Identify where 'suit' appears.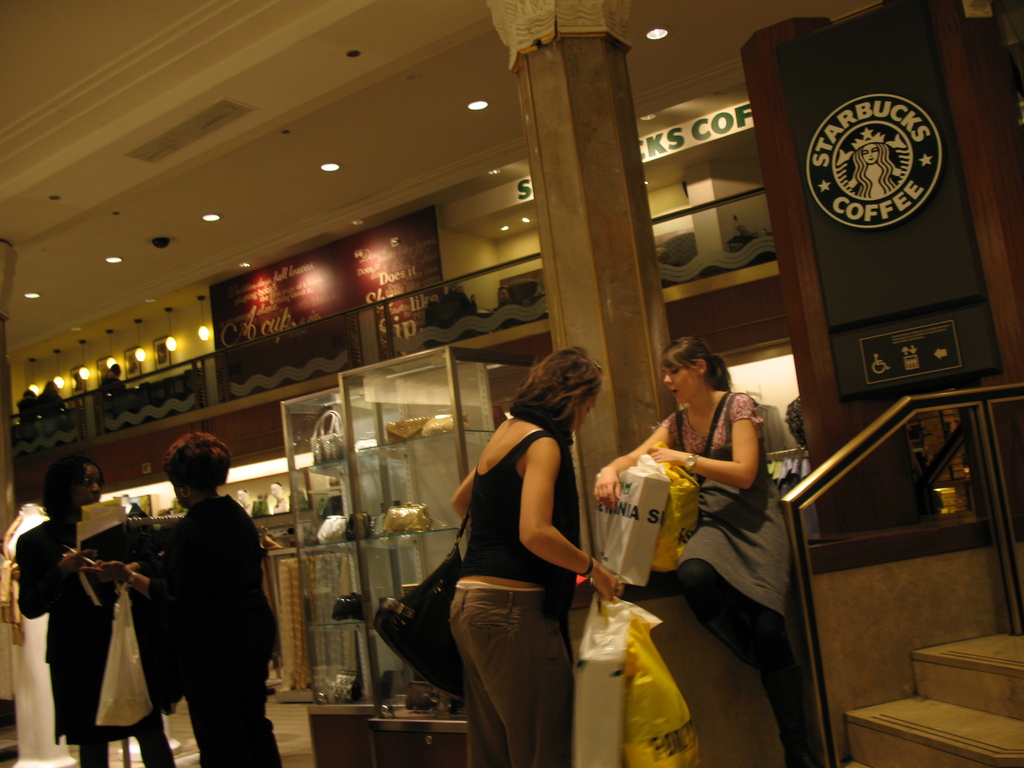
Appears at {"left": 140, "top": 486, "right": 272, "bottom": 746}.
